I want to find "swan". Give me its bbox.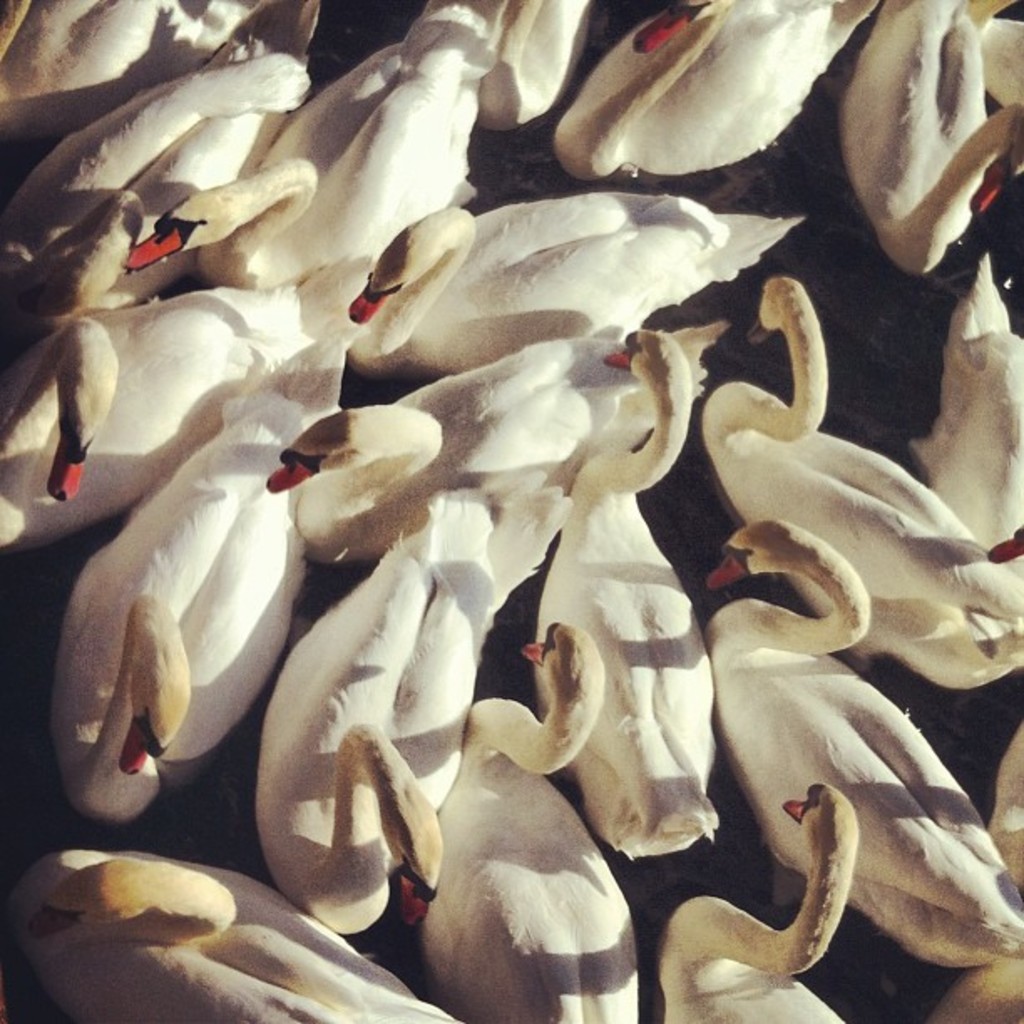
pyautogui.locateOnScreen(117, 15, 504, 288).
